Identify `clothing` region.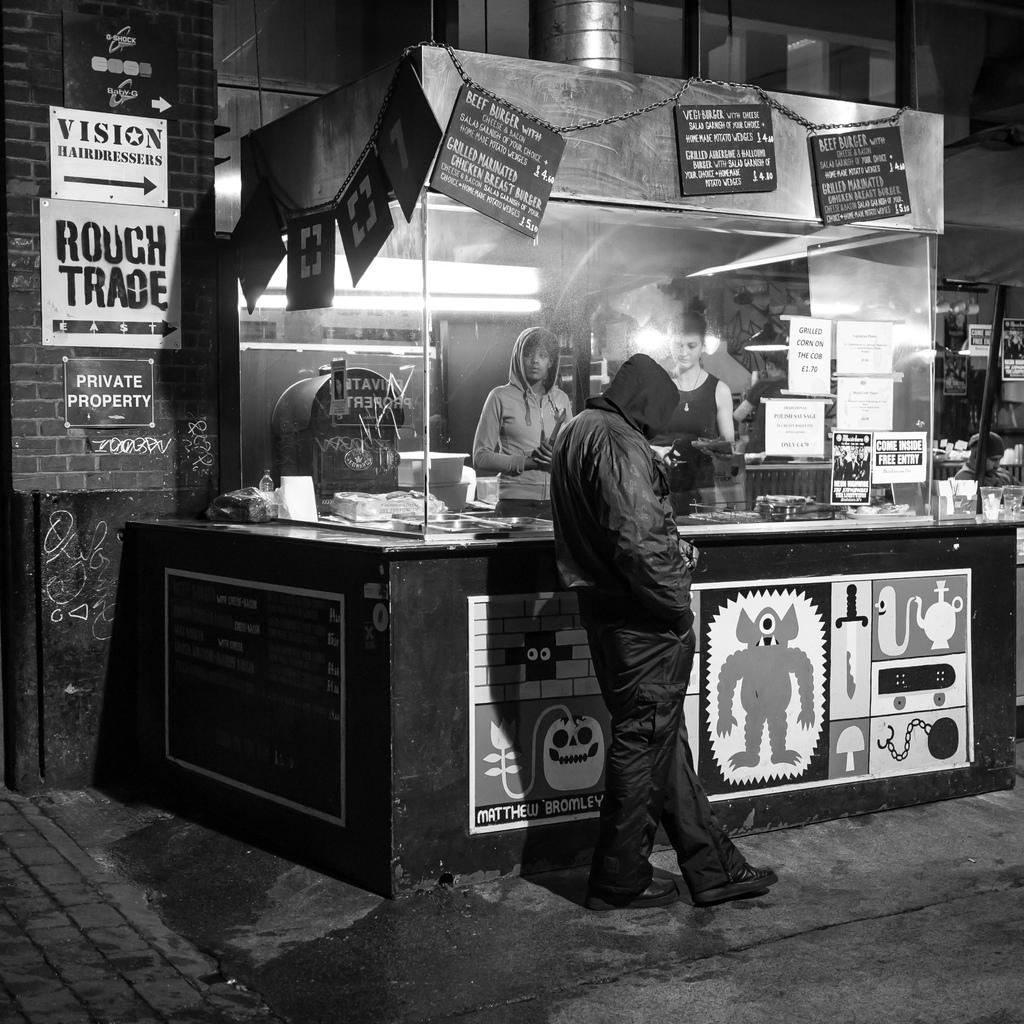
Region: [556,394,767,868].
